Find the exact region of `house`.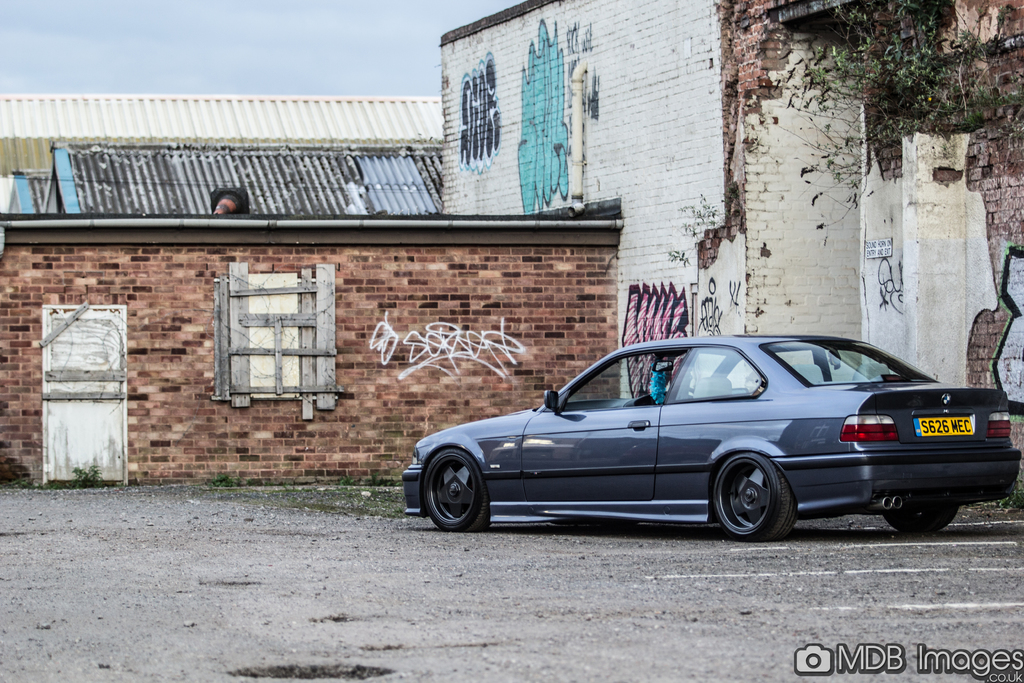
Exact region: <bbox>436, 0, 1023, 481</bbox>.
